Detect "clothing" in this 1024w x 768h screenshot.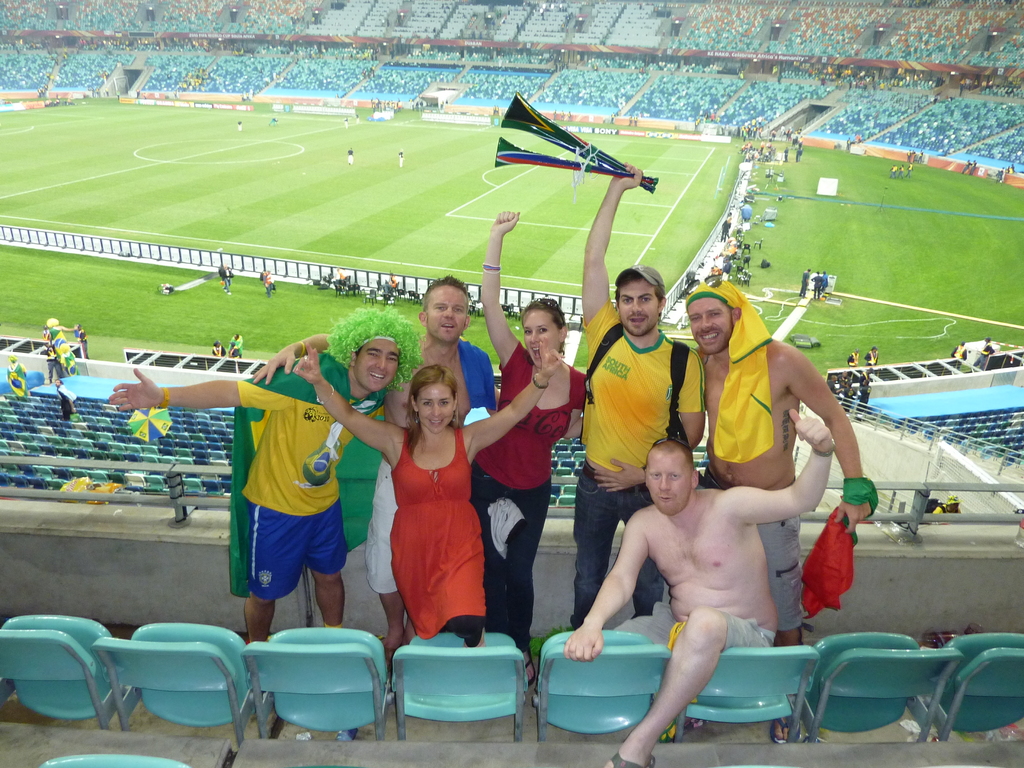
Detection: [x1=760, y1=516, x2=802, y2=626].
